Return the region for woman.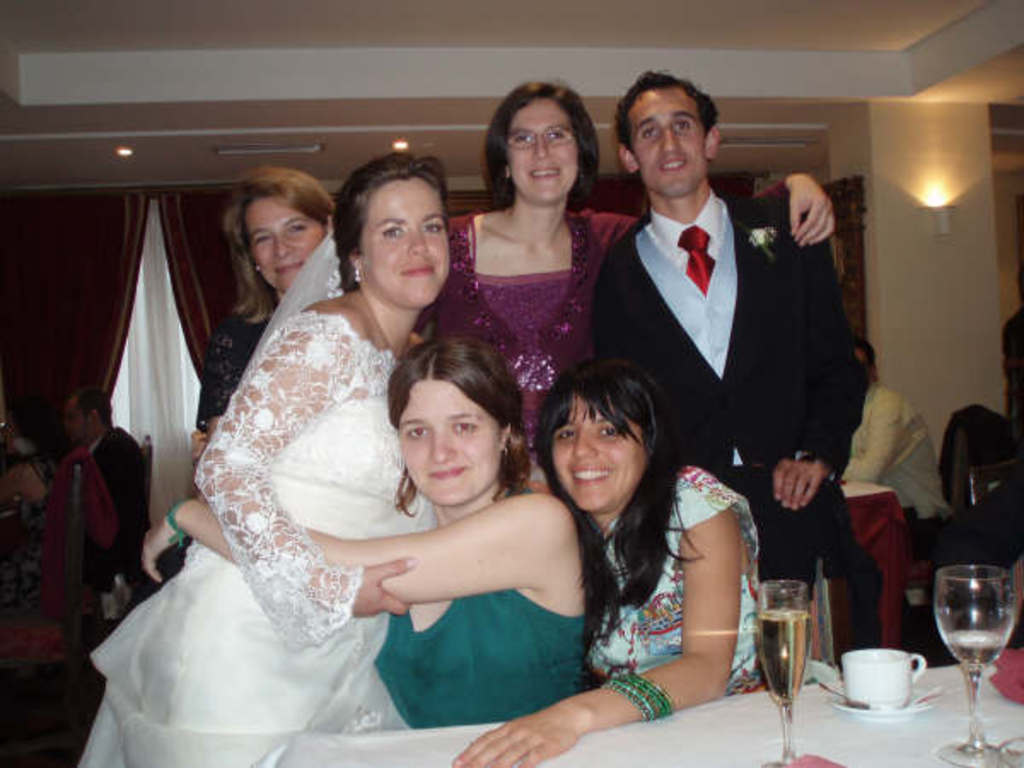
452 362 763 766.
